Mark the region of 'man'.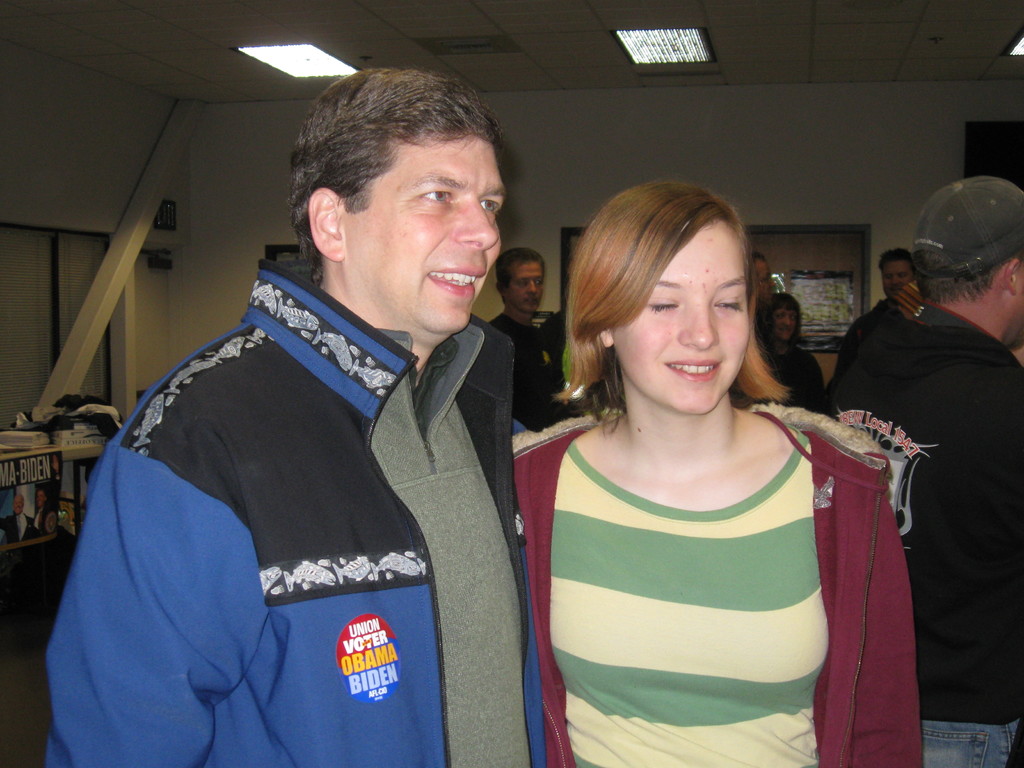
Region: 844, 176, 1023, 767.
